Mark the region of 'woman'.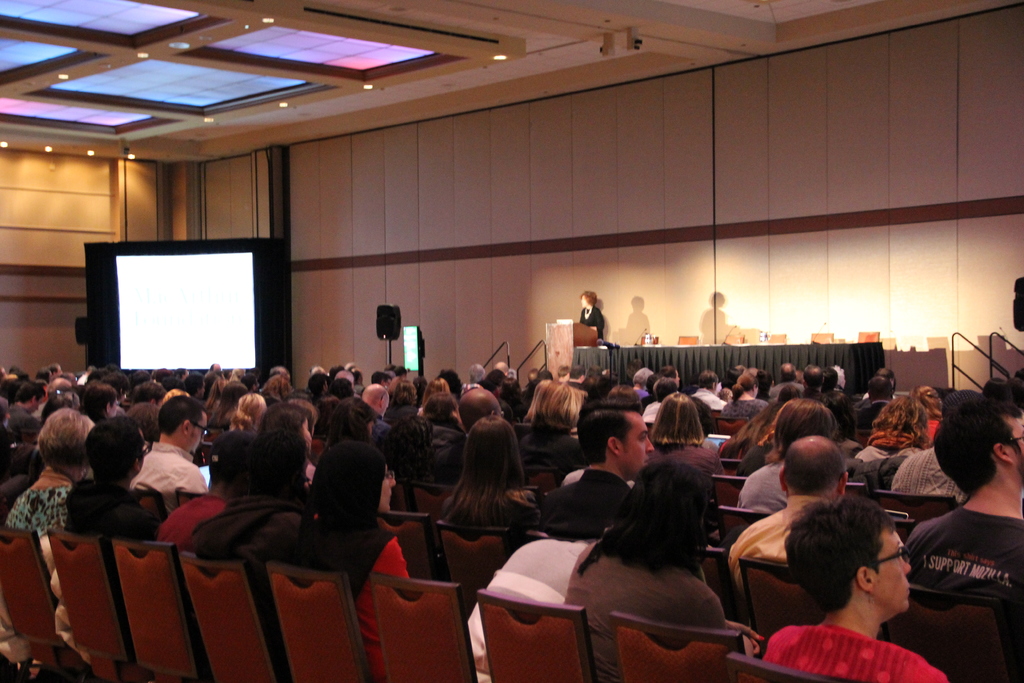
Region: (561, 443, 780, 675).
